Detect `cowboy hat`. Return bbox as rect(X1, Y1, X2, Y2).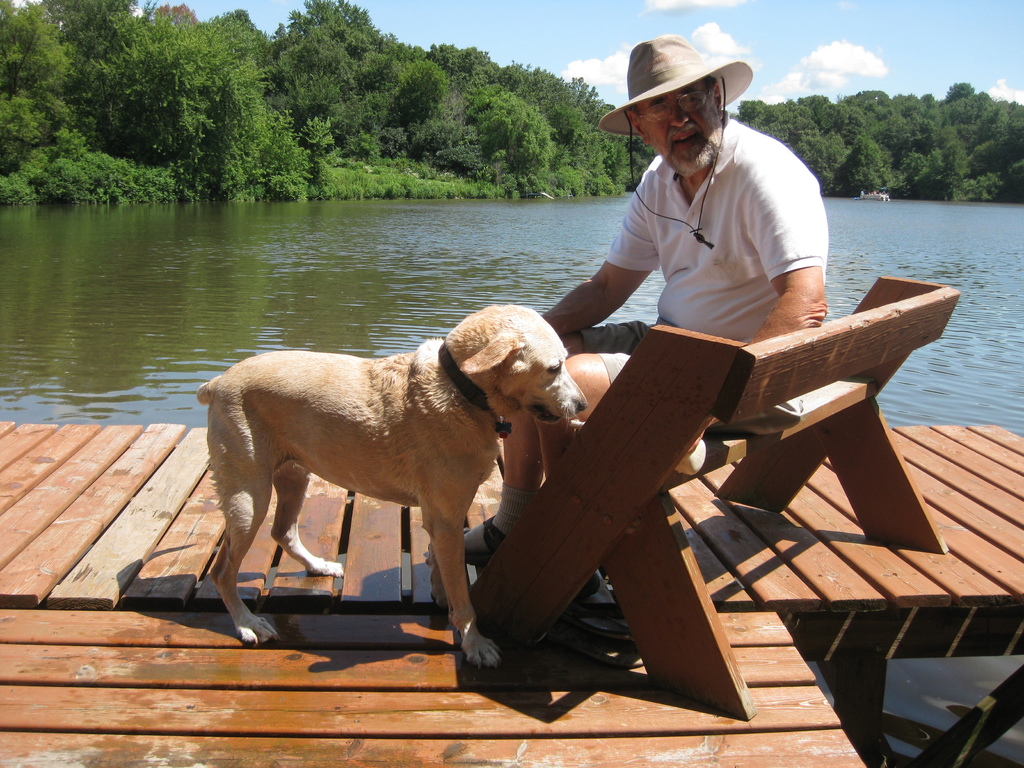
rect(614, 29, 746, 126).
